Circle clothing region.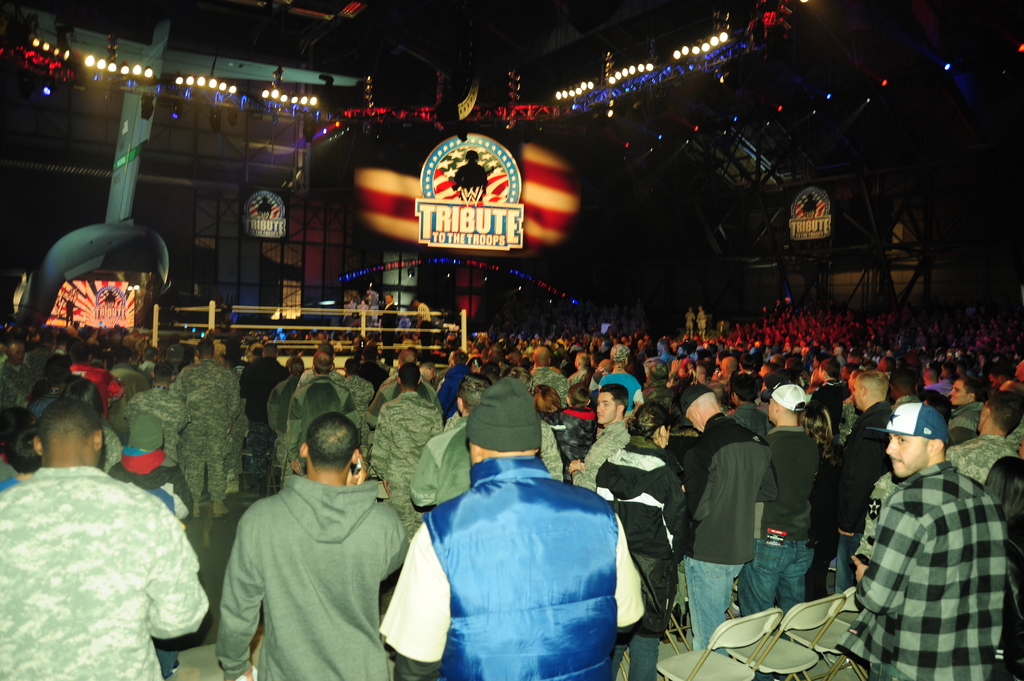
Region: <box>184,358,250,504</box>.
